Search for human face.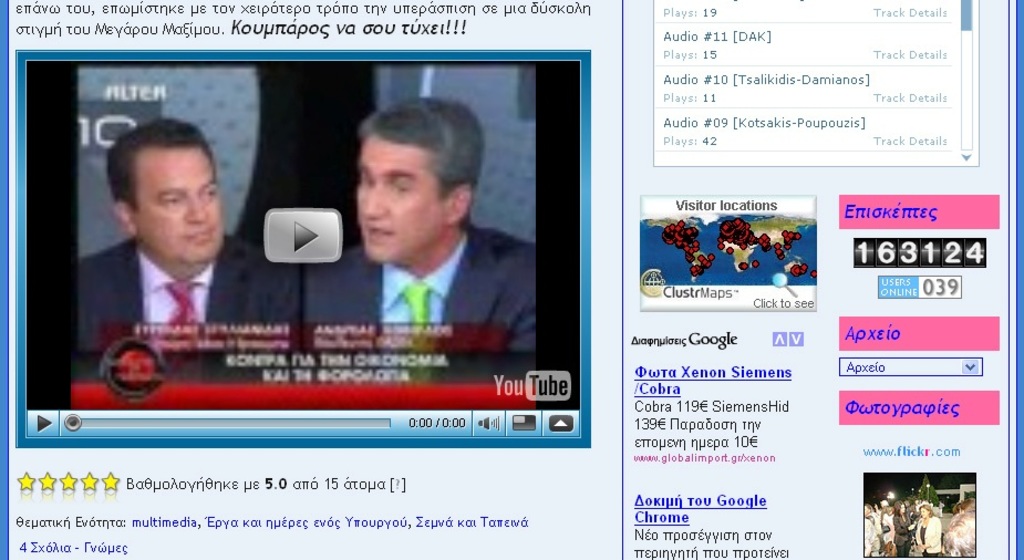
Found at <bbox>138, 145, 217, 257</bbox>.
